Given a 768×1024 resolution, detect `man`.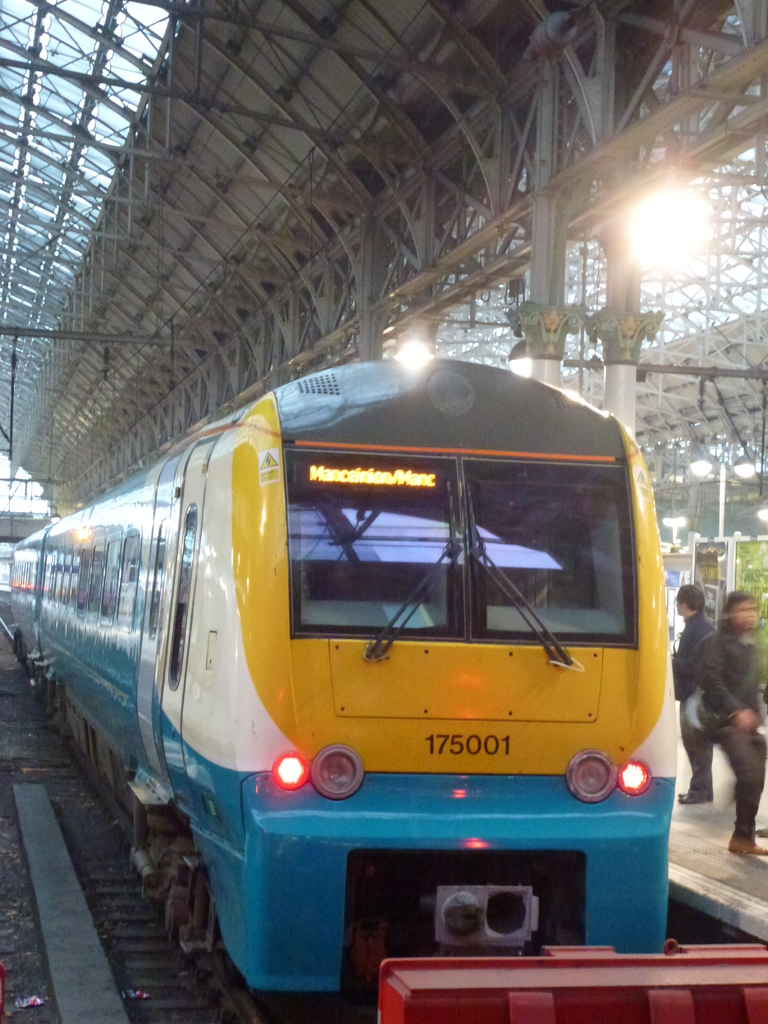
box(690, 588, 767, 856).
